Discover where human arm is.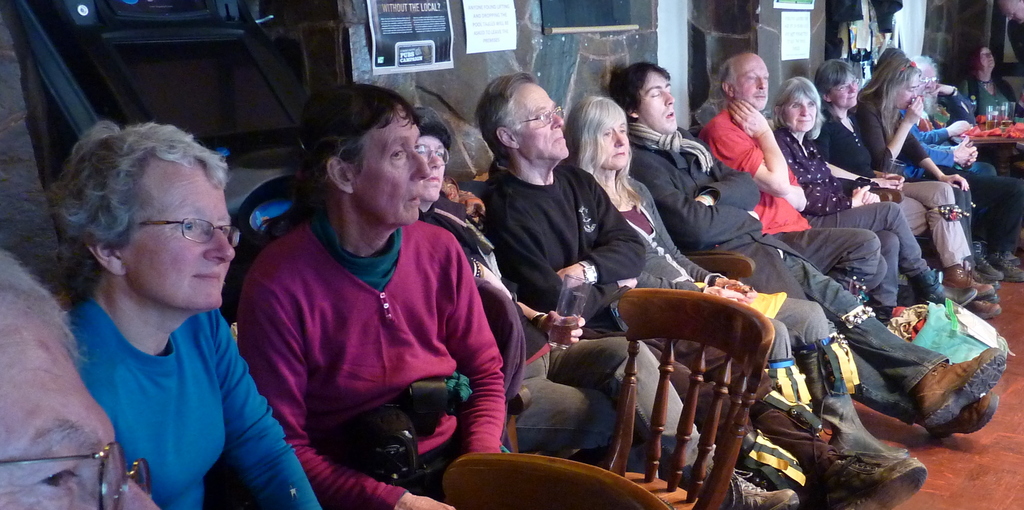
Discovered at 872 161 906 197.
